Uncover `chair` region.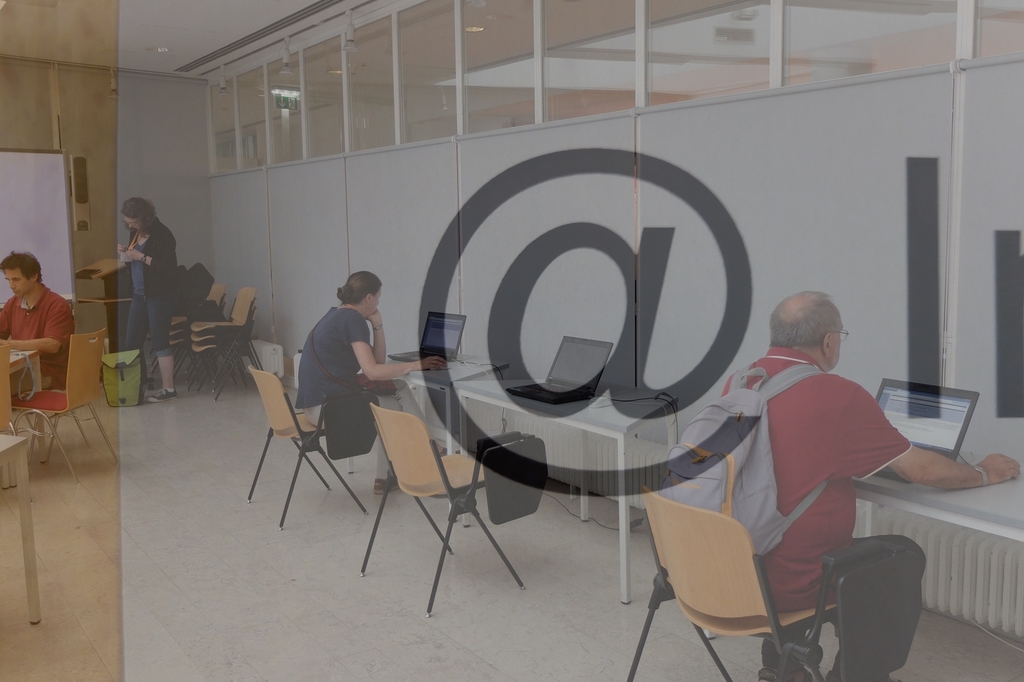
Uncovered: box=[18, 331, 120, 480].
